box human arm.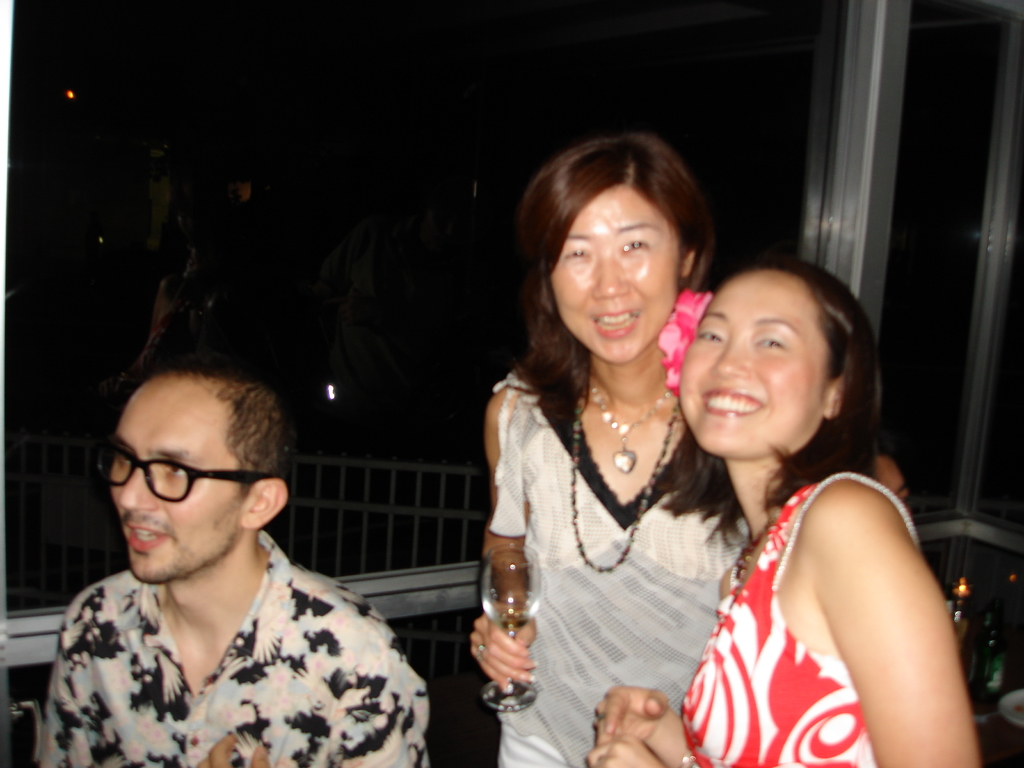
<bbox>463, 367, 534, 699</bbox>.
